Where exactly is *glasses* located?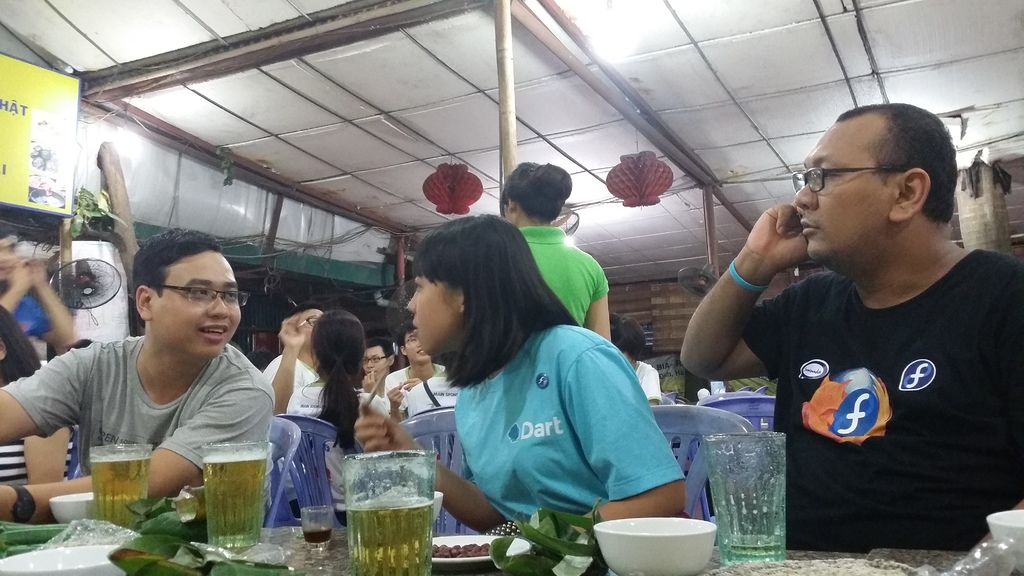
Its bounding box is <region>401, 335, 414, 345</region>.
